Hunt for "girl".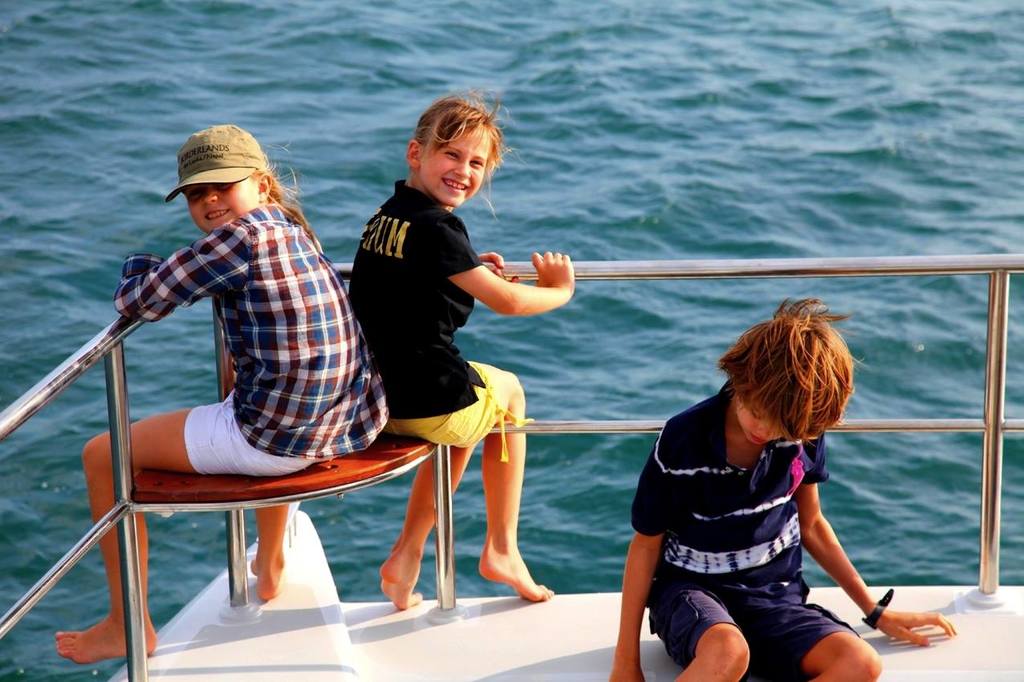
Hunted down at bbox=(612, 294, 949, 681).
